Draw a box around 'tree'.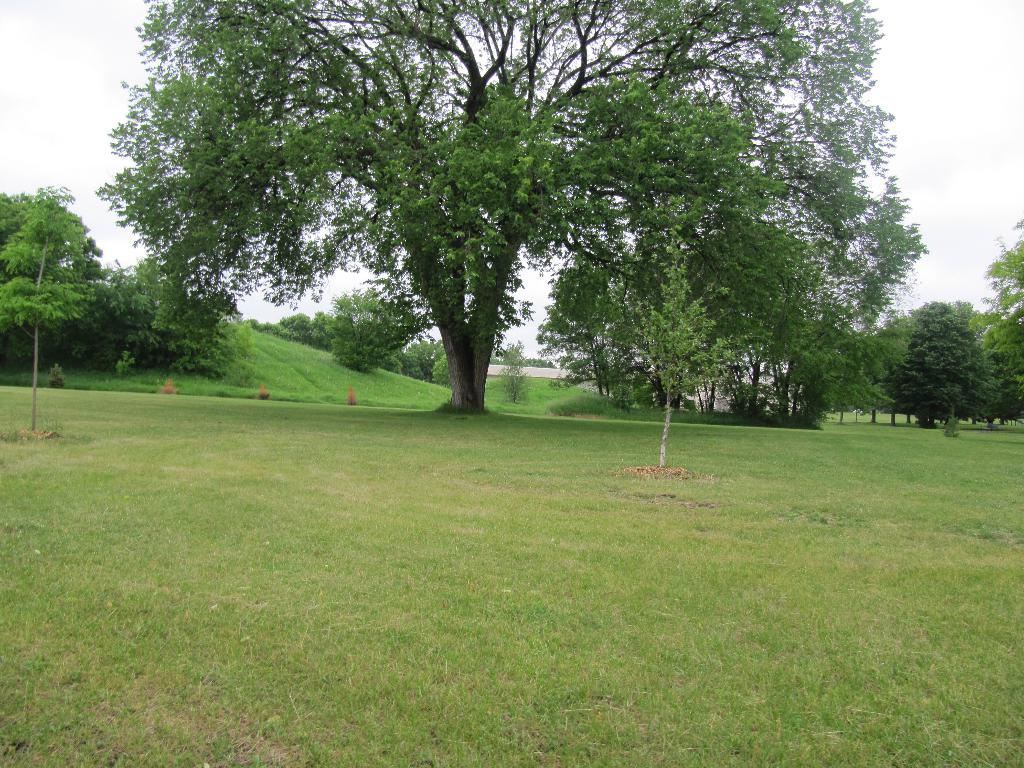
[x1=433, y1=356, x2=451, y2=386].
